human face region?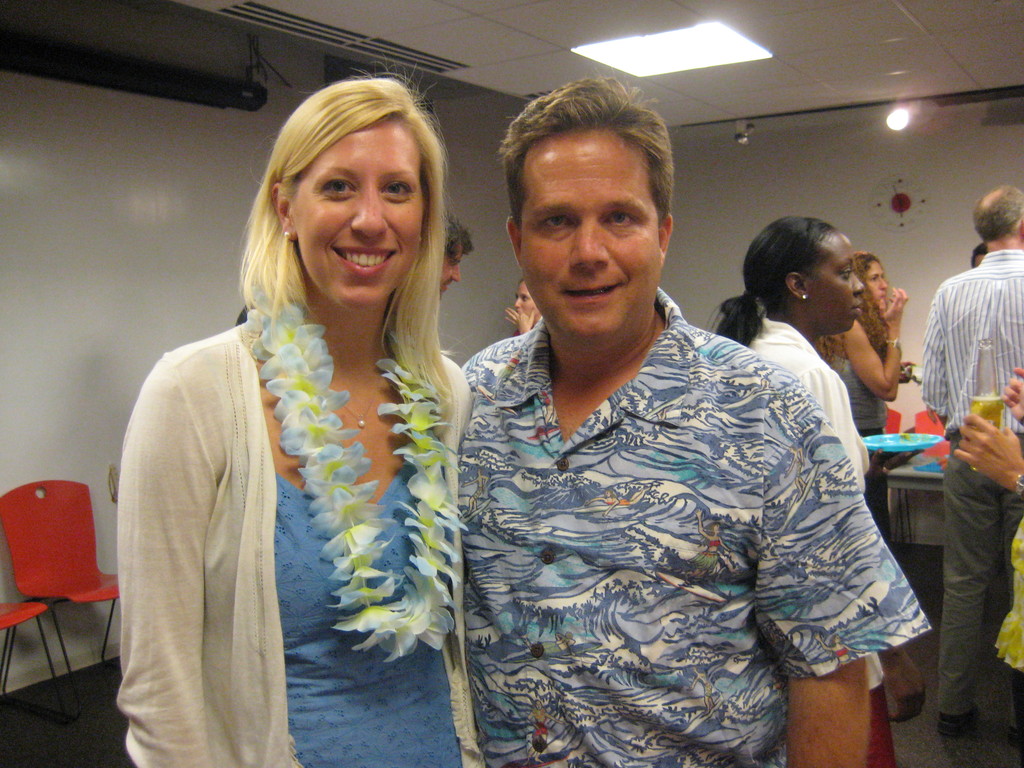
{"x1": 520, "y1": 131, "x2": 662, "y2": 336}
